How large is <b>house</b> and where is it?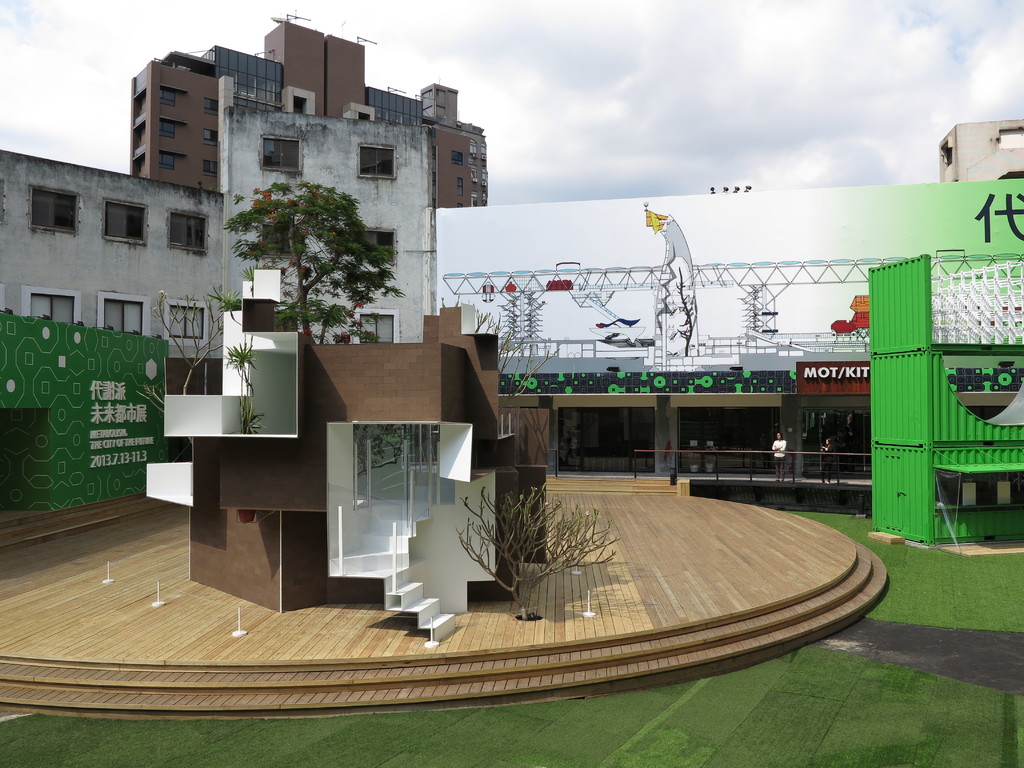
Bounding box: detection(0, 12, 489, 403).
